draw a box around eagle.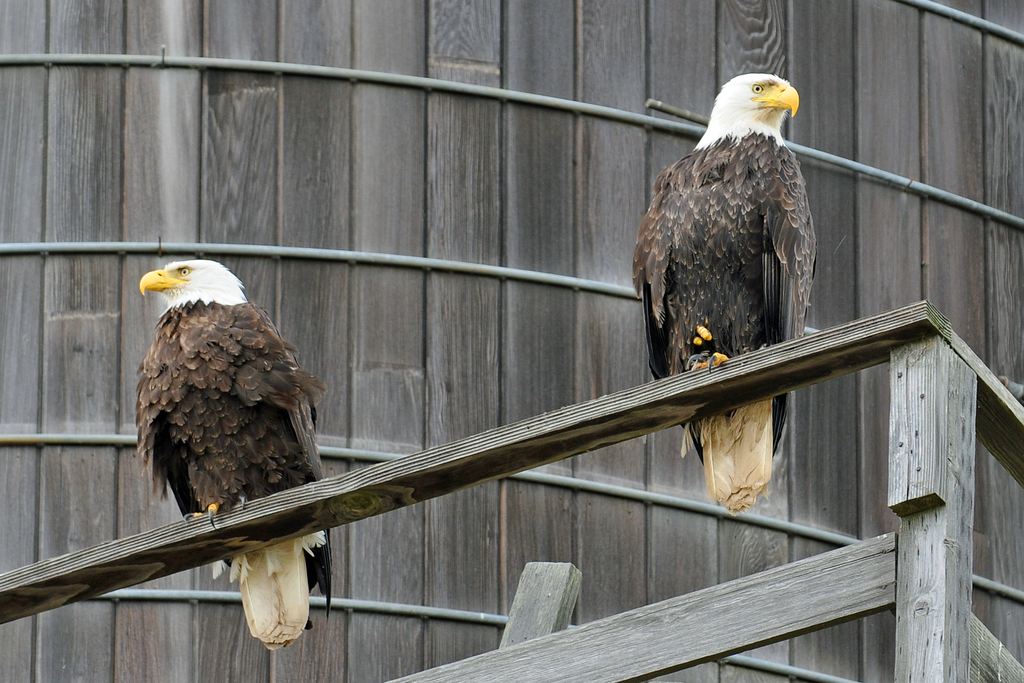
box(129, 259, 338, 659).
